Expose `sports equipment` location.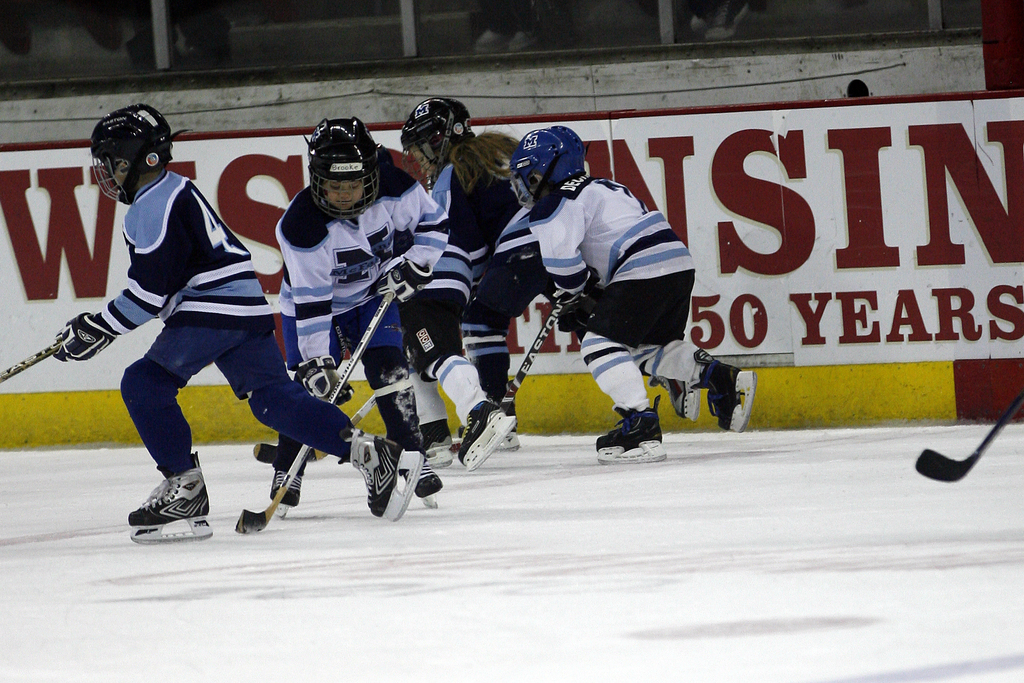
Exposed at box=[509, 125, 584, 208].
